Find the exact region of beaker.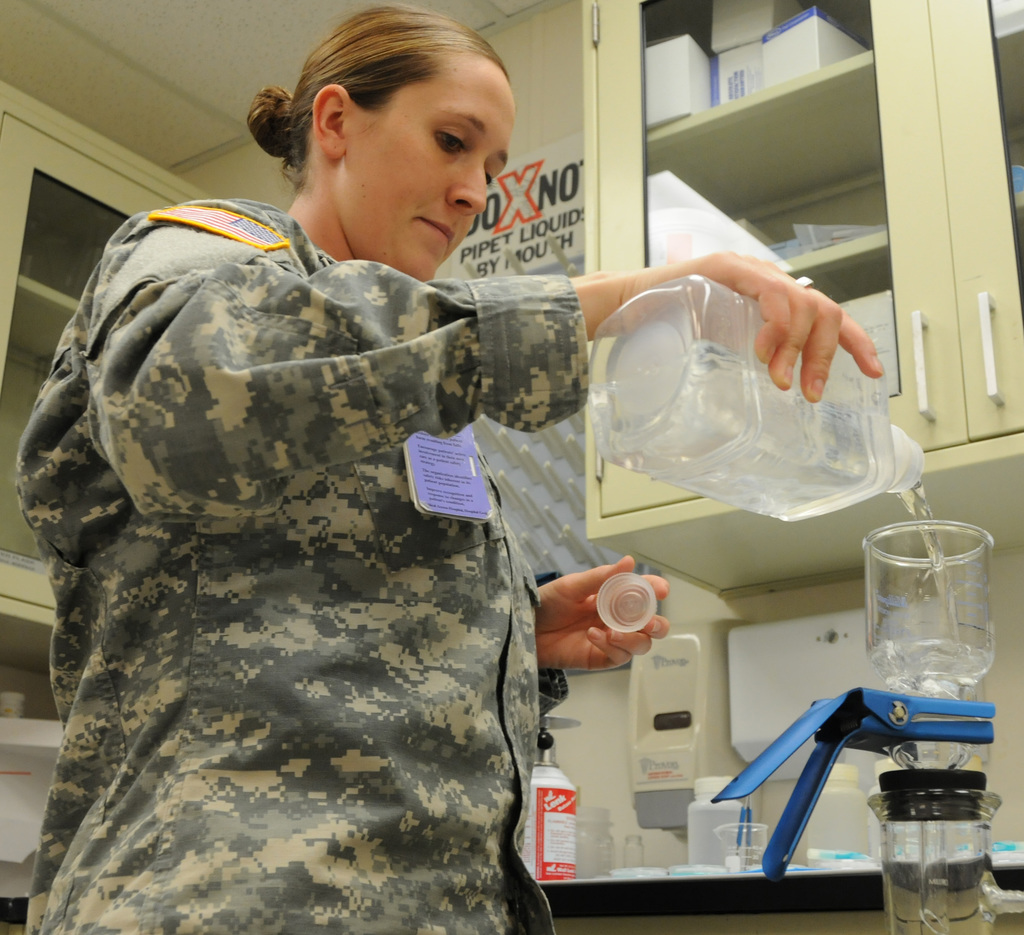
Exact region: [x1=867, y1=786, x2=1007, y2=934].
